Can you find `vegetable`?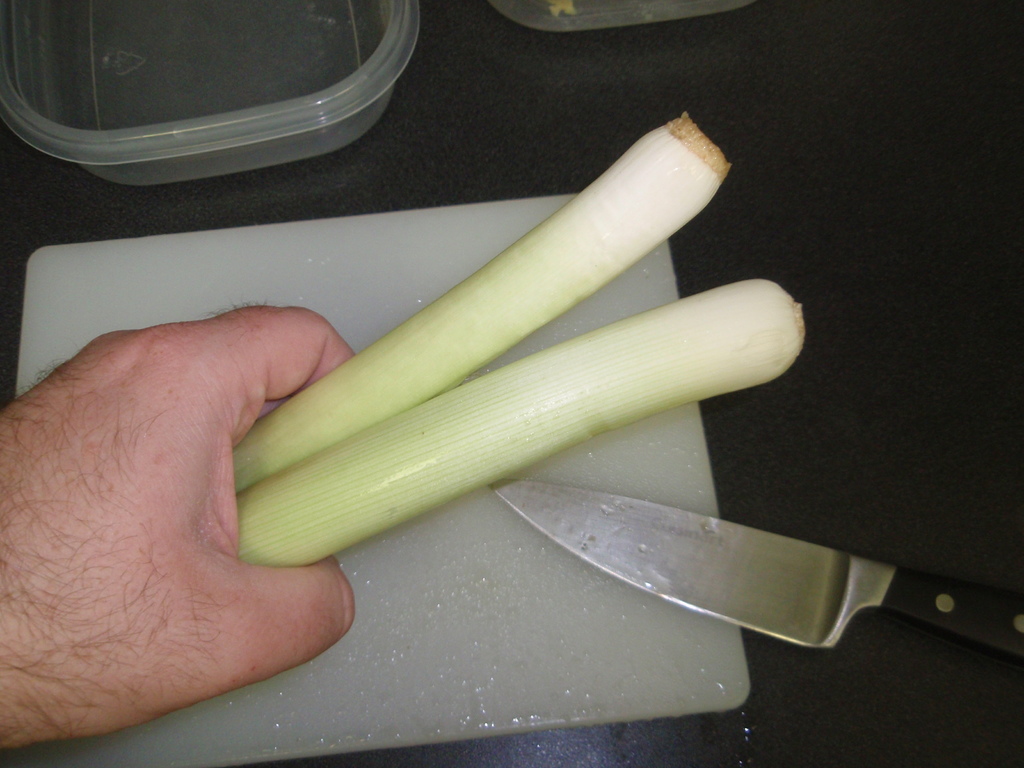
Yes, bounding box: {"left": 230, "top": 106, "right": 733, "bottom": 493}.
